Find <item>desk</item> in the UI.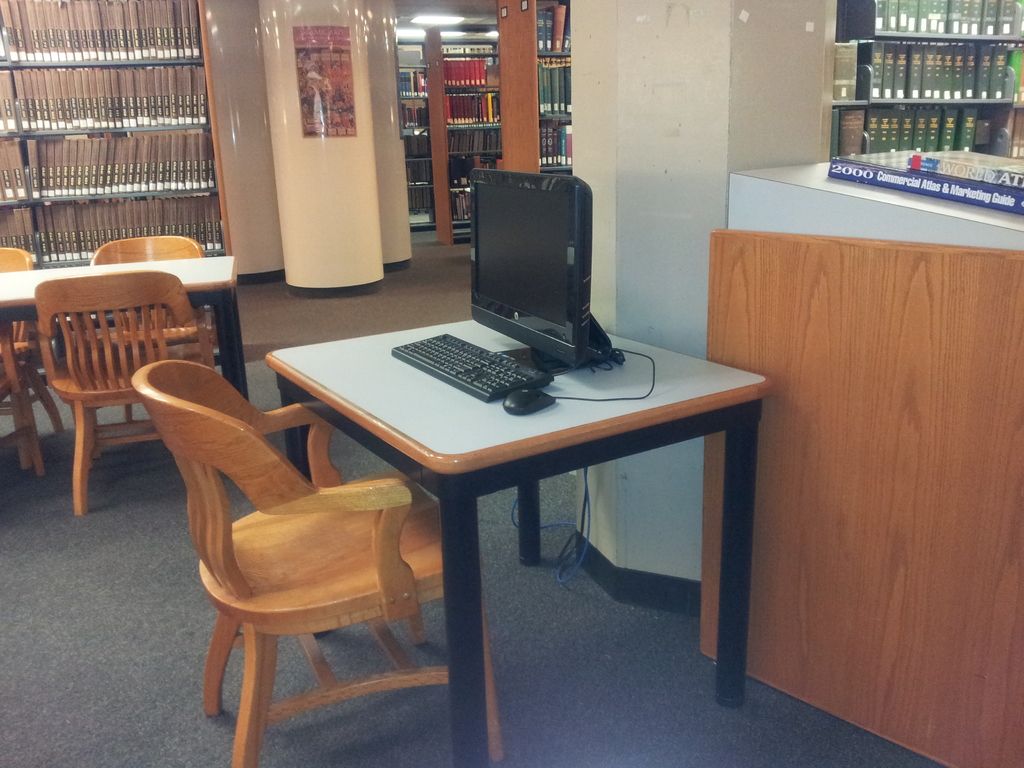
UI element at box(1, 256, 253, 403).
